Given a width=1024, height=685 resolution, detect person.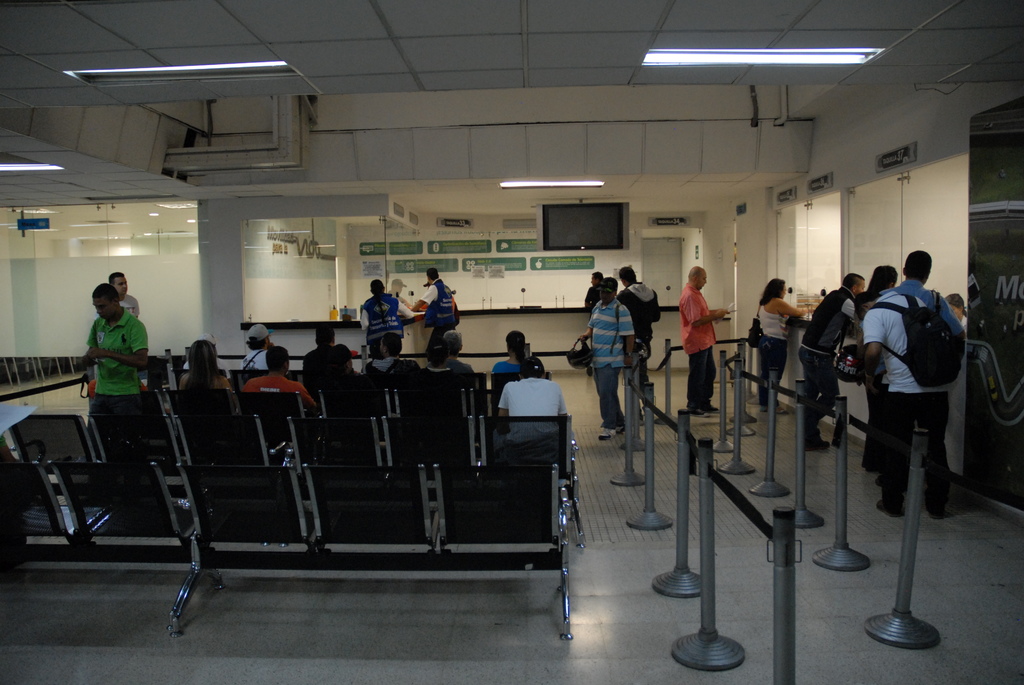
pyautogui.locateOnScreen(678, 268, 739, 416).
